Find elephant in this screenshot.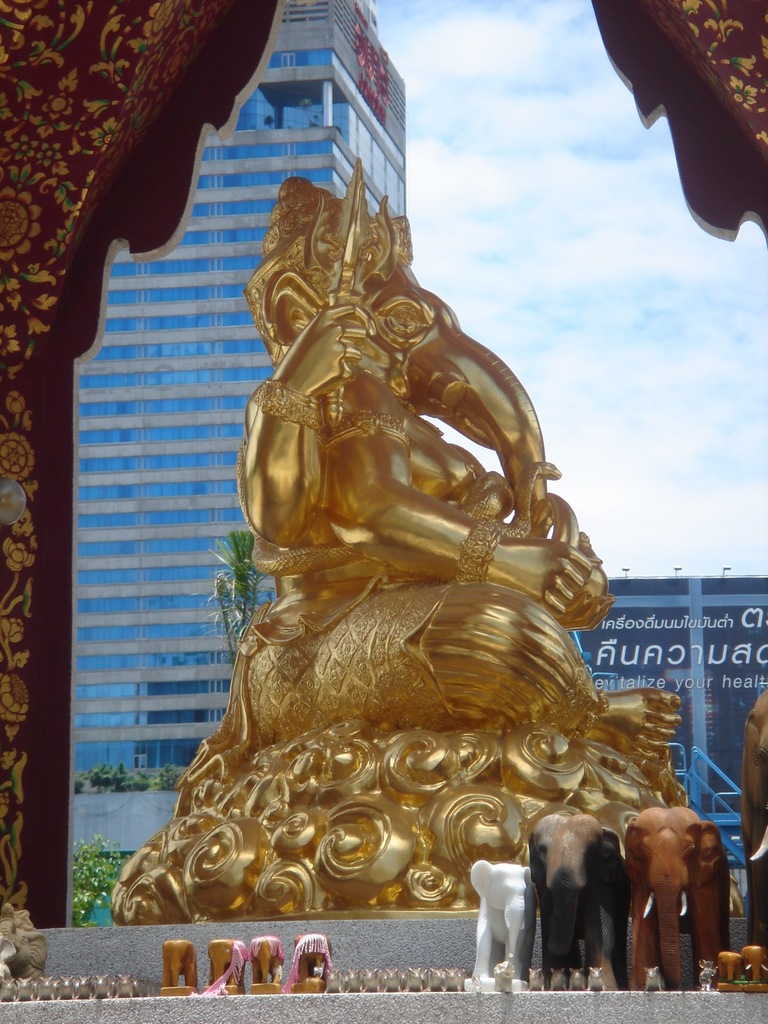
The bounding box for elephant is [left=742, top=698, right=767, bottom=965].
